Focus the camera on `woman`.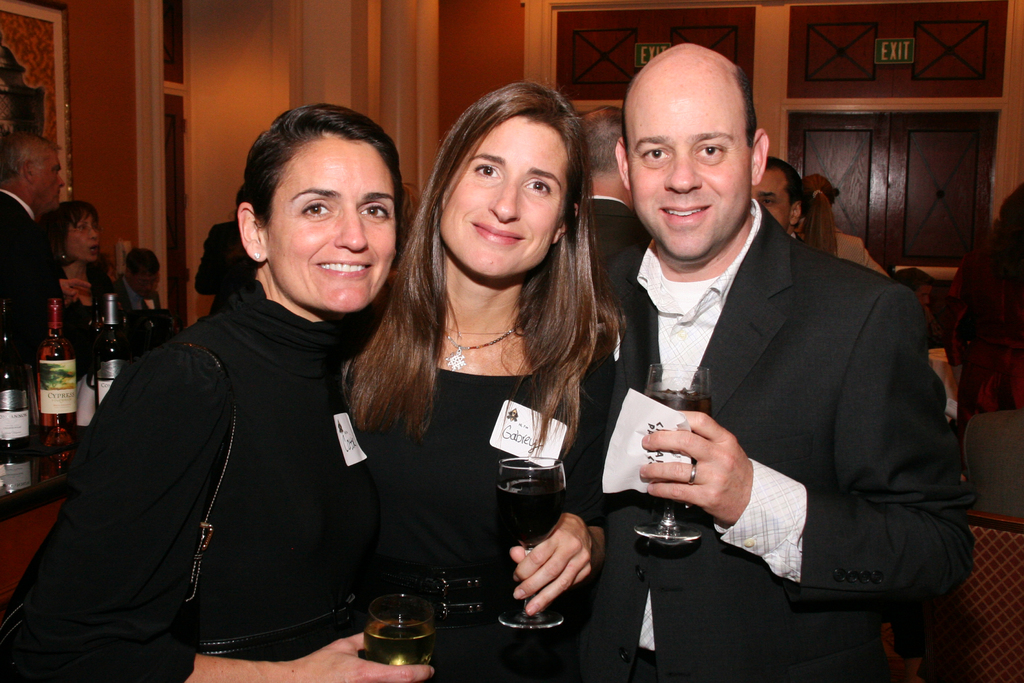
Focus region: 343/81/632/649.
